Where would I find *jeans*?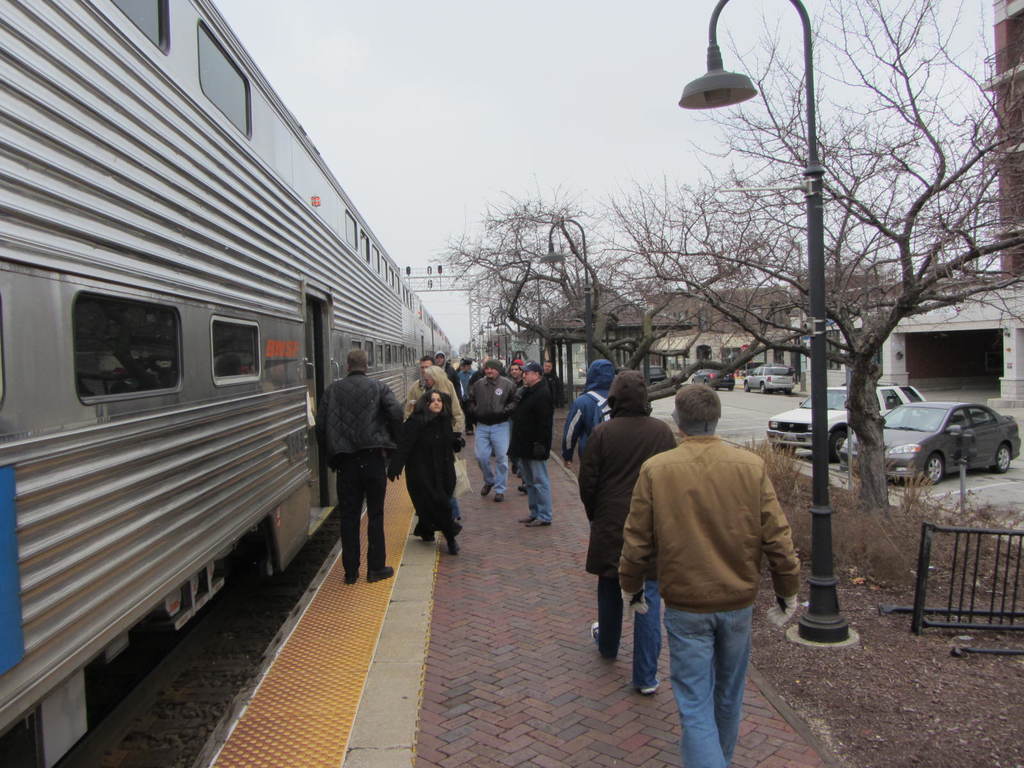
At box(520, 458, 551, 524).
